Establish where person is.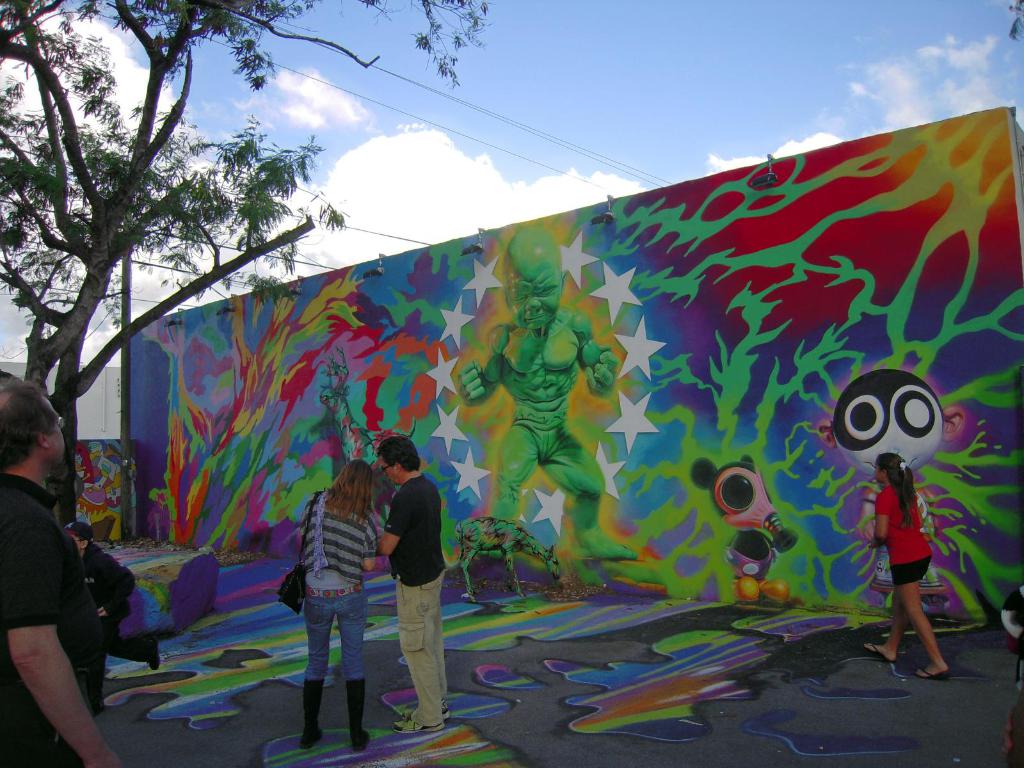
Established at bbox=(861, 451, 941, 676).
